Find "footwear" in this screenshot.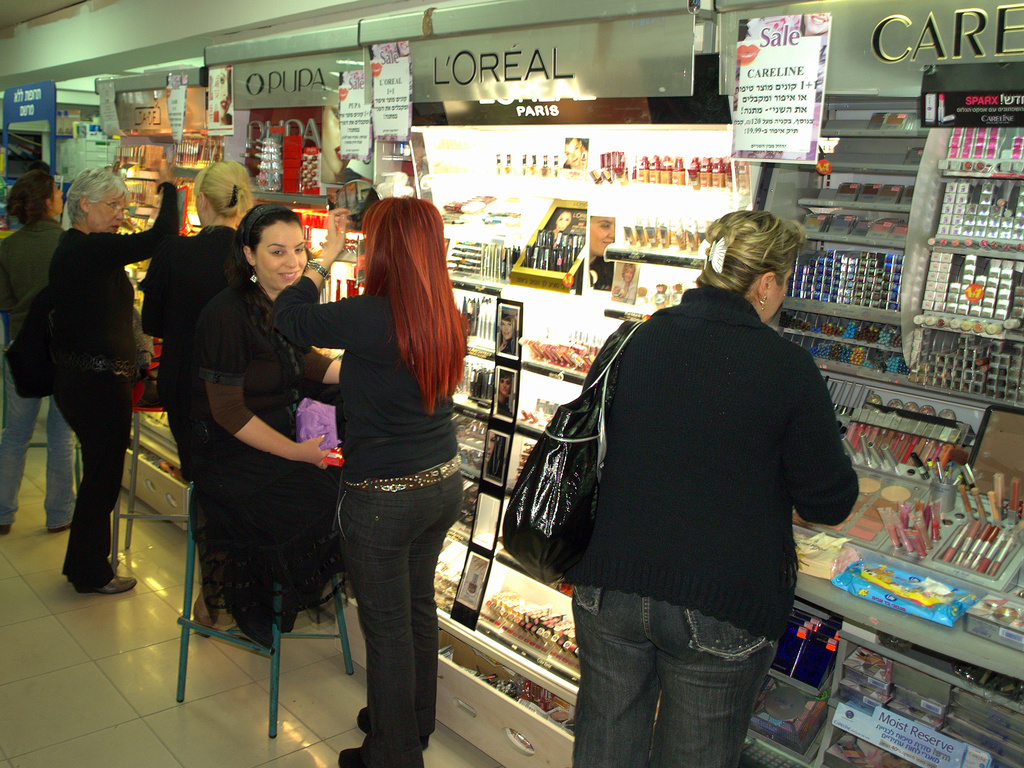
The bounding box for "footwear" is x1=335, y1=748, x2=424, y2=767.
